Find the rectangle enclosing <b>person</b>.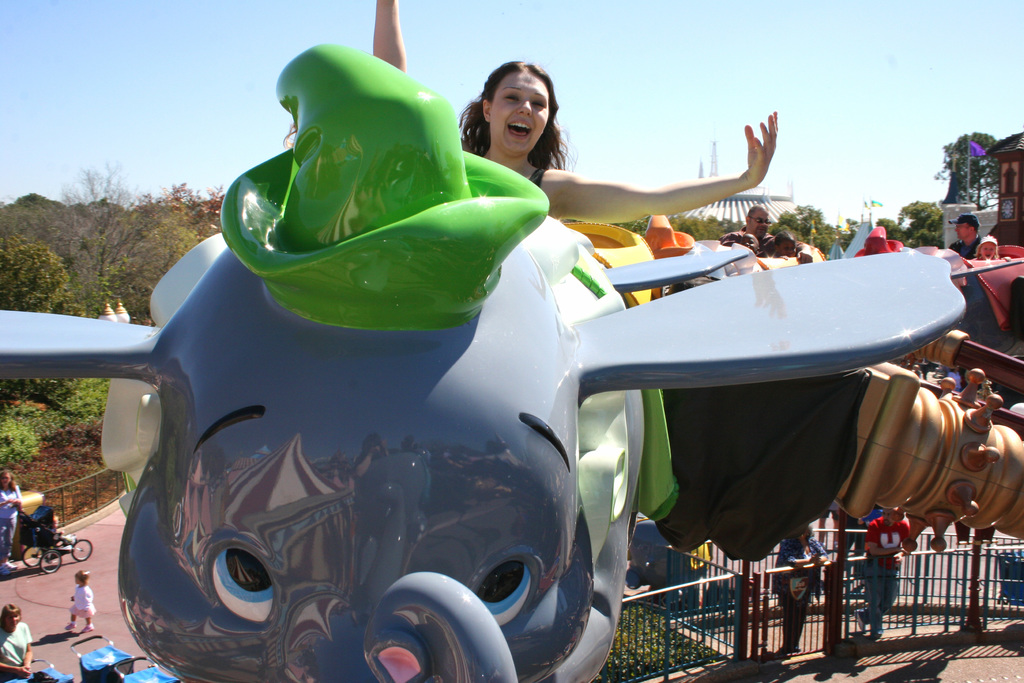
(x1=947, y1=366, x2=963, y2=391).
